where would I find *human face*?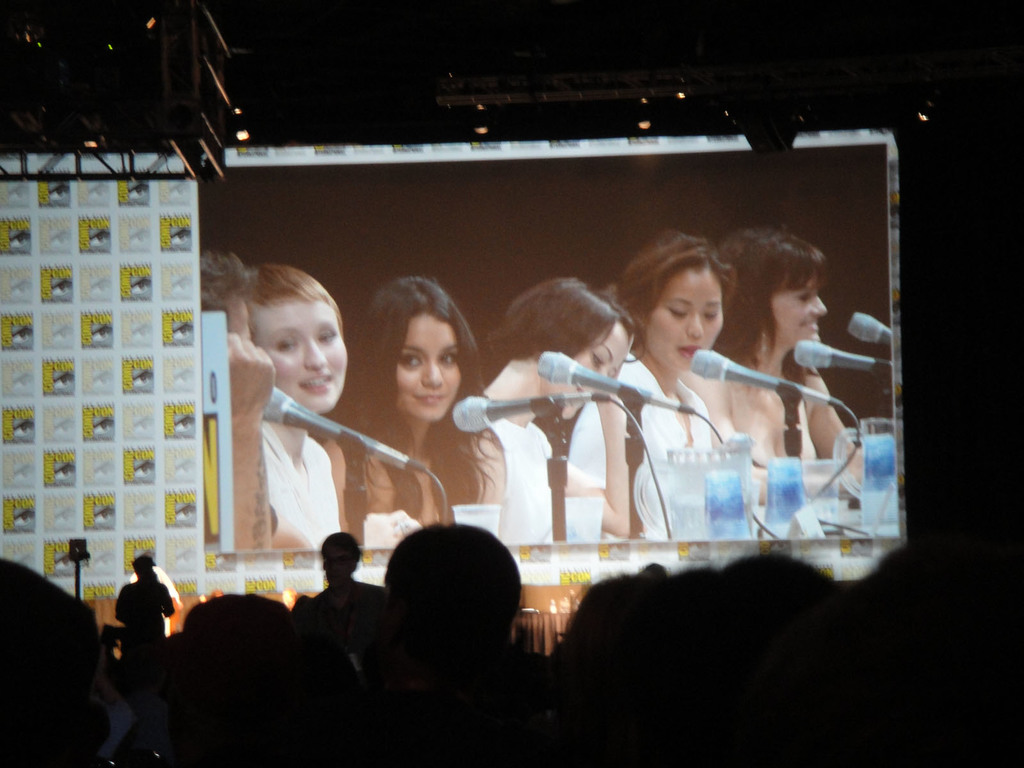
At <box>648,271,724,369</box>.
